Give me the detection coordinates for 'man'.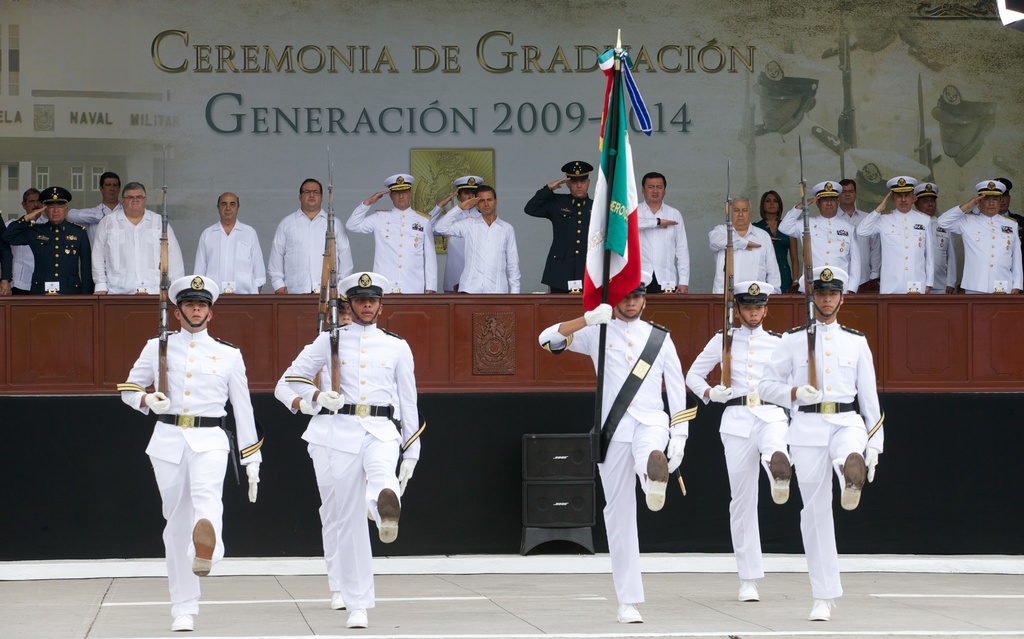
[x1=428, y1=176, x2=484, y2=294].
